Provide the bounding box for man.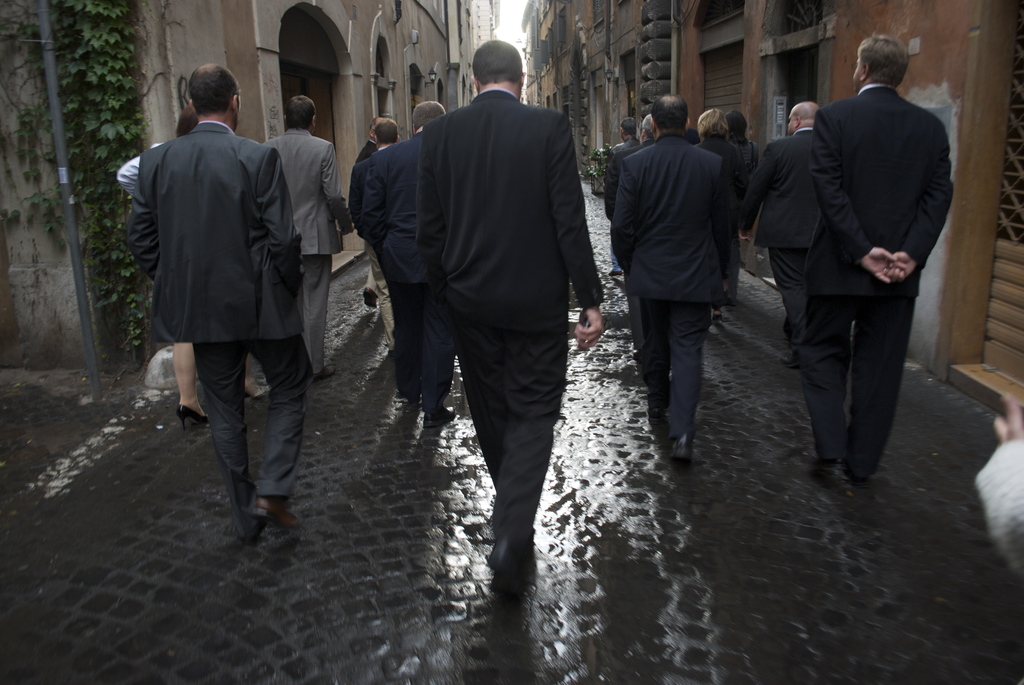
<region>260, 95, 346, 384</region>.
